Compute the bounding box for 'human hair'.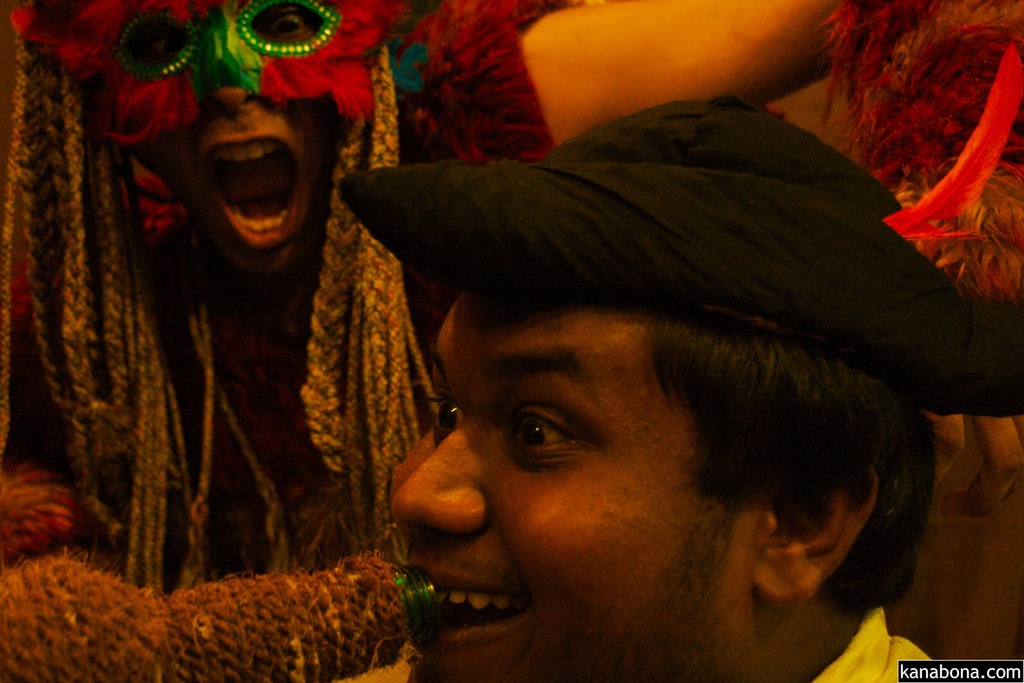
{"left": 453, "top": 272, "right": 947, "bottom": 605}.
